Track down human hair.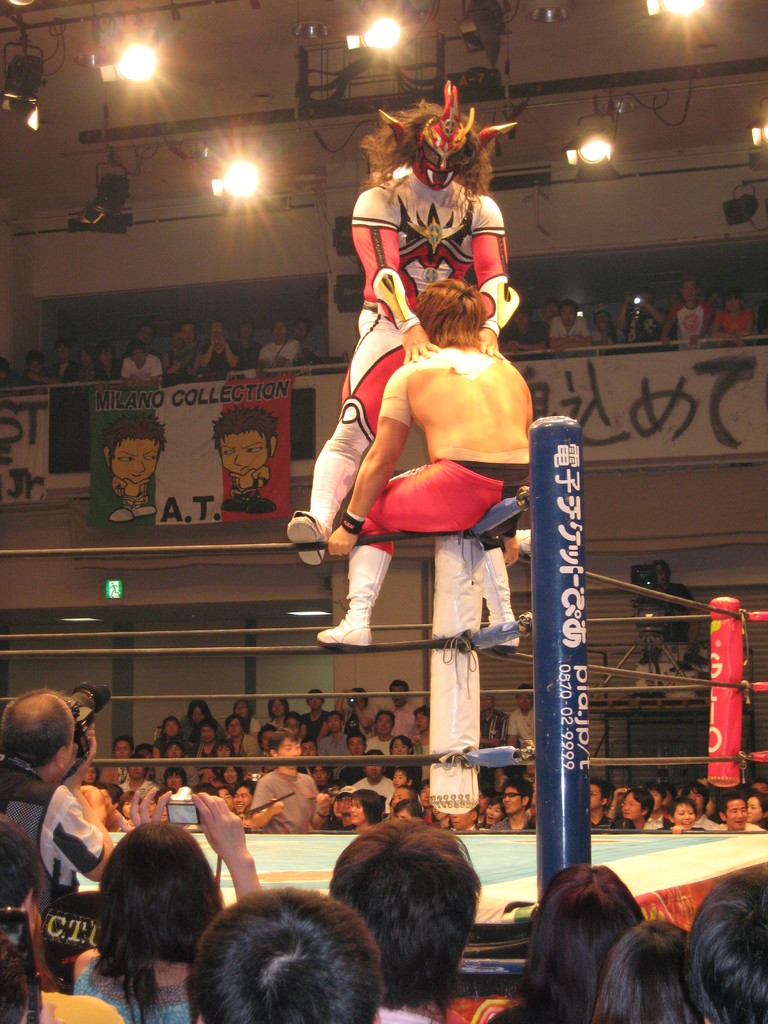
Tracked to region(105, 819, 230, 1020).
